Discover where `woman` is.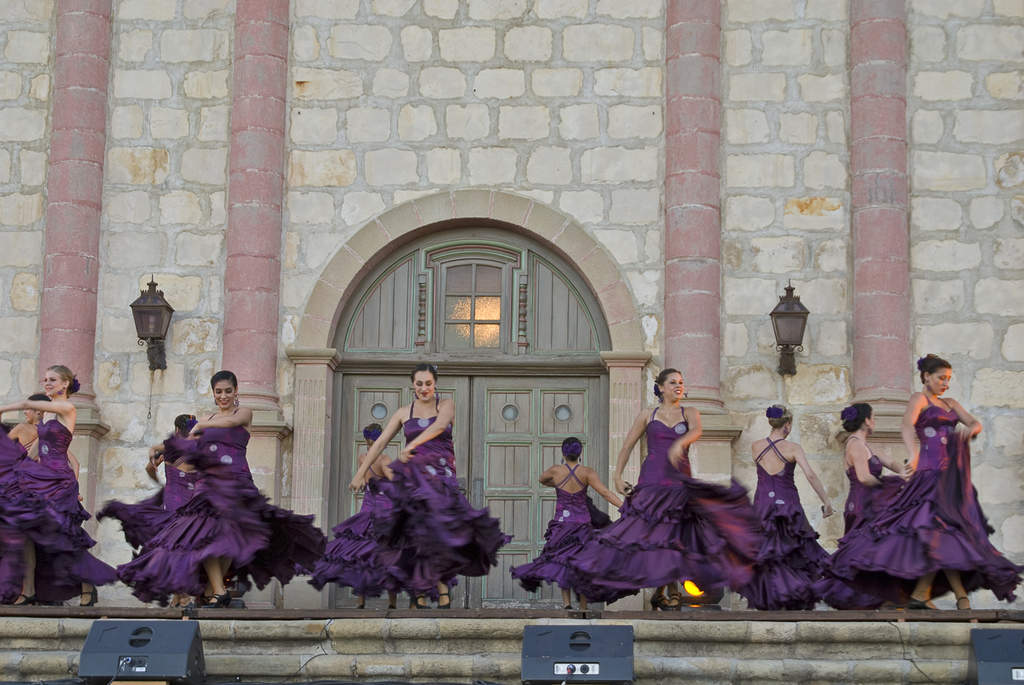
Discovered at region(837, 360, 1007, 602).
